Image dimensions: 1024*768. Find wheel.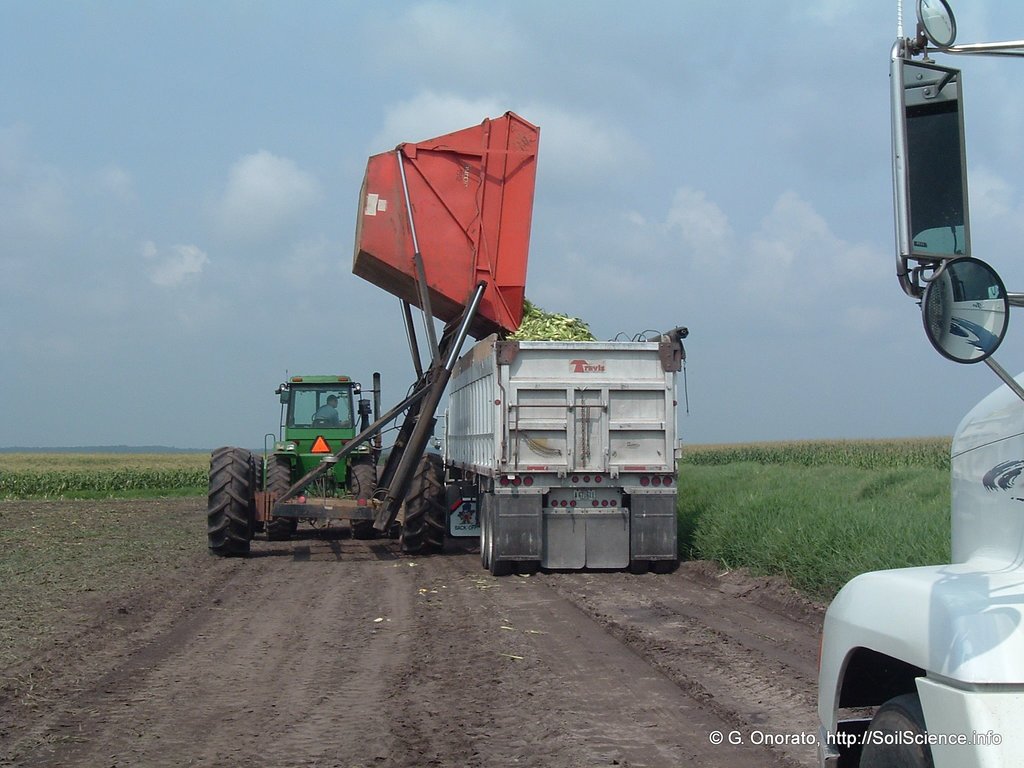
box(346, 456, 375, 538).
